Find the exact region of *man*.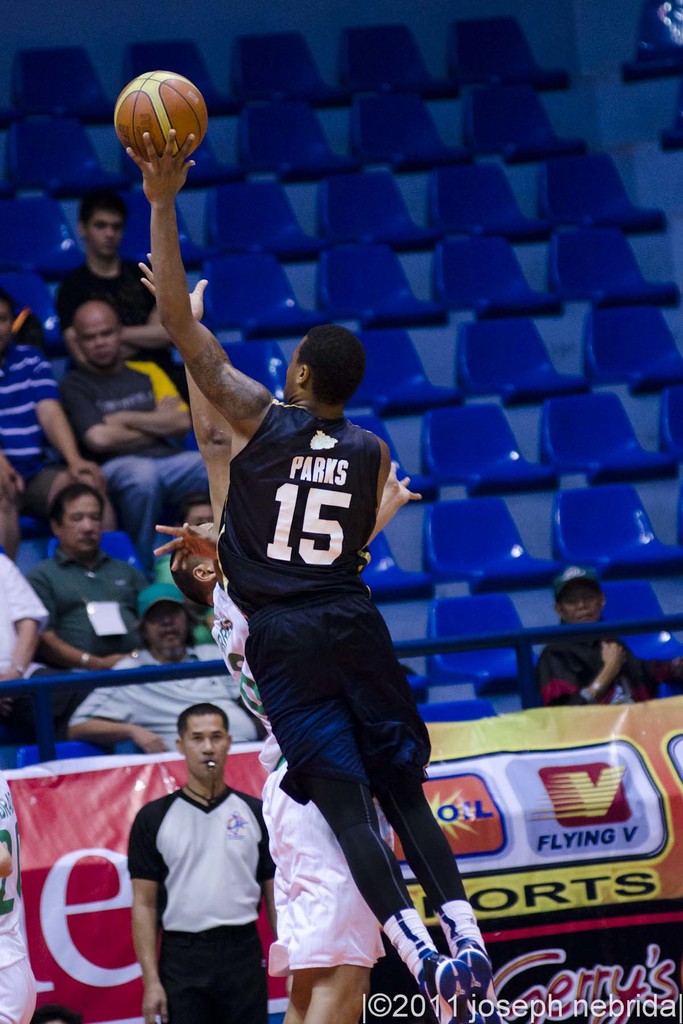
Exact region: <box>0,272,106,556</box>.
